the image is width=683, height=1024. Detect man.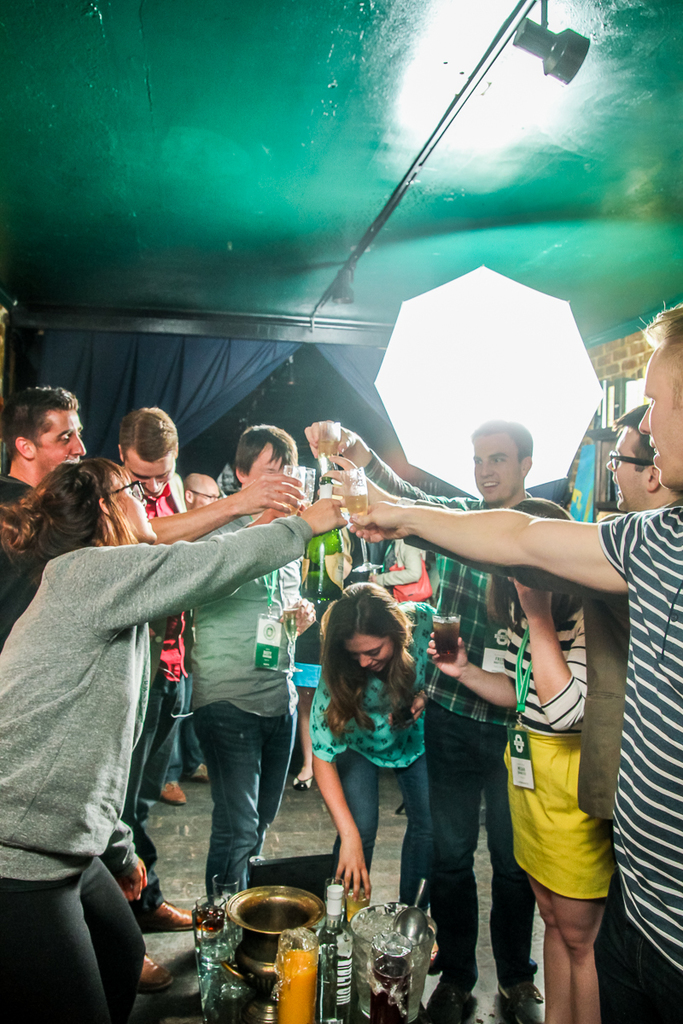
Detection: <region>108, 410, 208, 992</region>.
